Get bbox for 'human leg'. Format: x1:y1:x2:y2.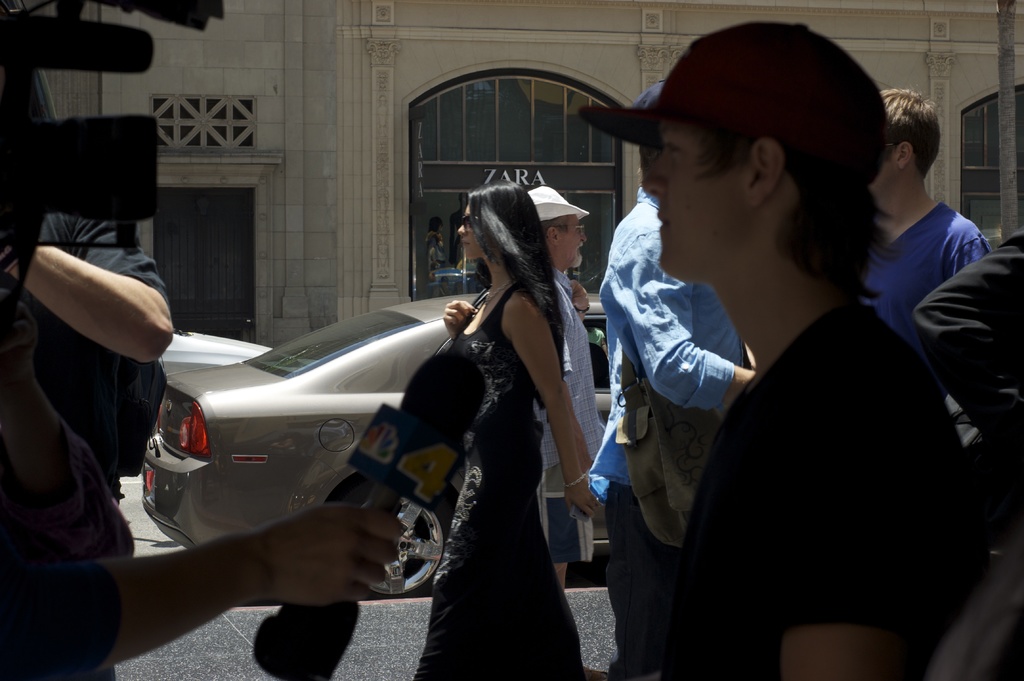
541:455:571:593.
